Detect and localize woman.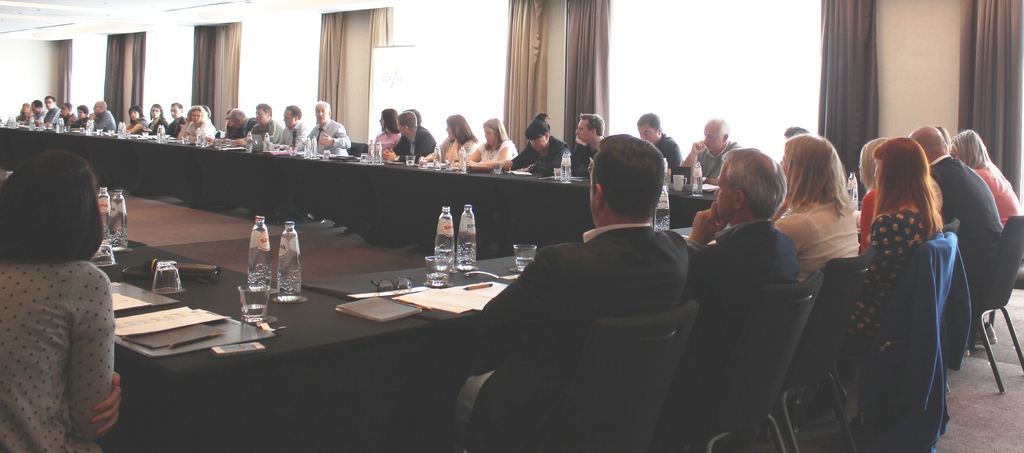
Localized at left=772, top=131, right=862, bottom=286.
